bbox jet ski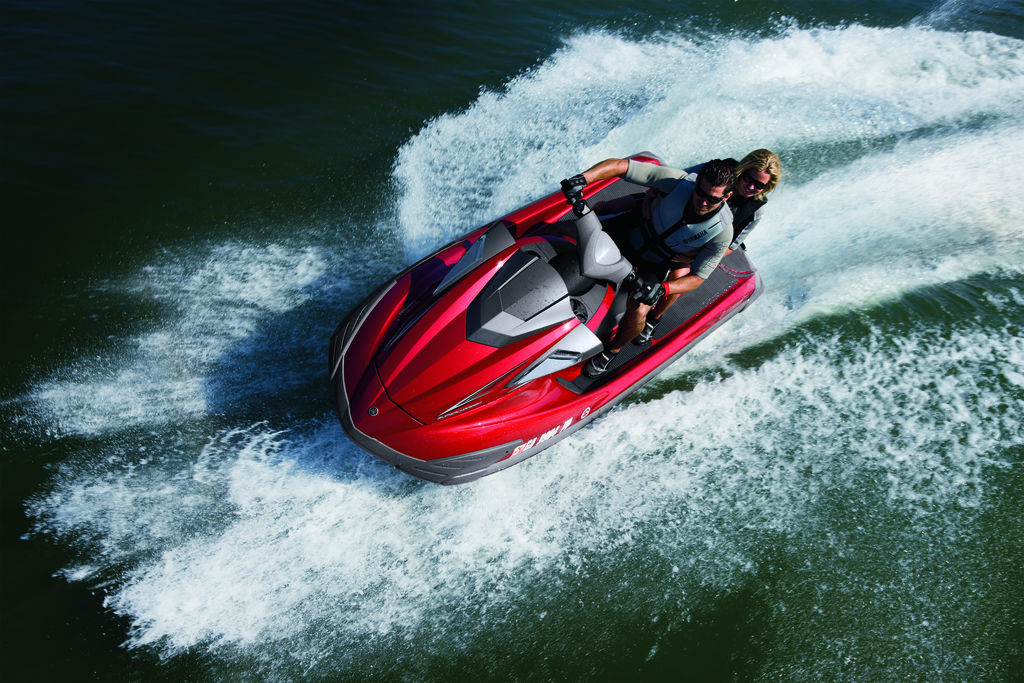
[x1=330, y1=147, x2=767, y2=488]
